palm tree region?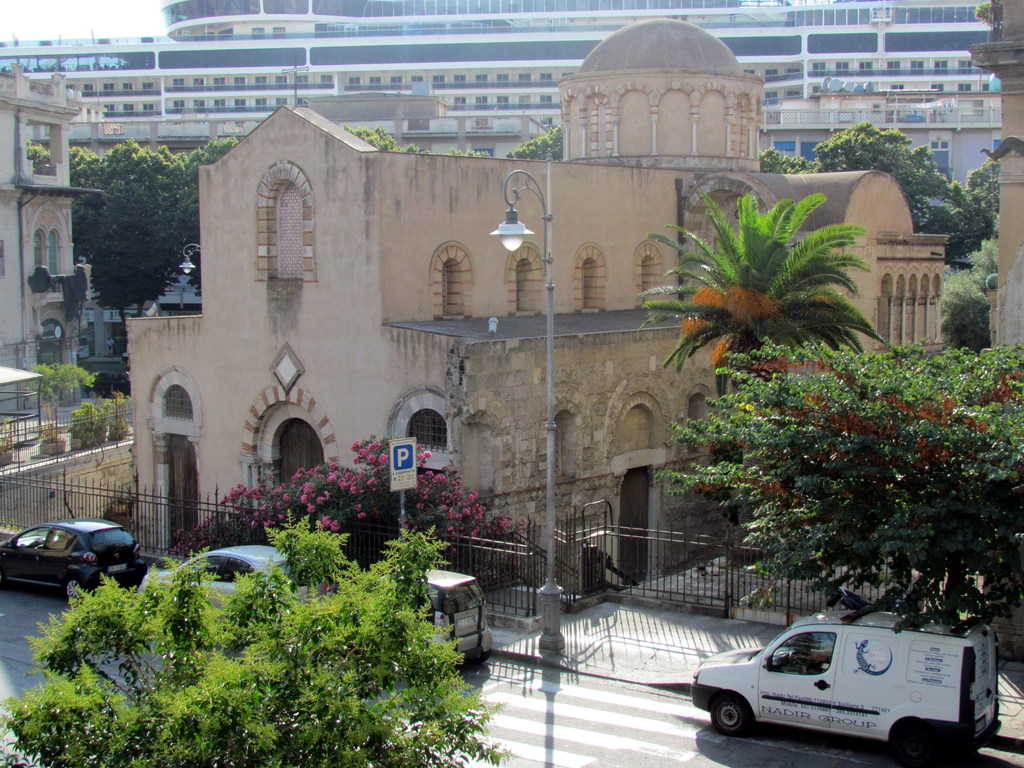
crop(275, 508, 344, 600)
